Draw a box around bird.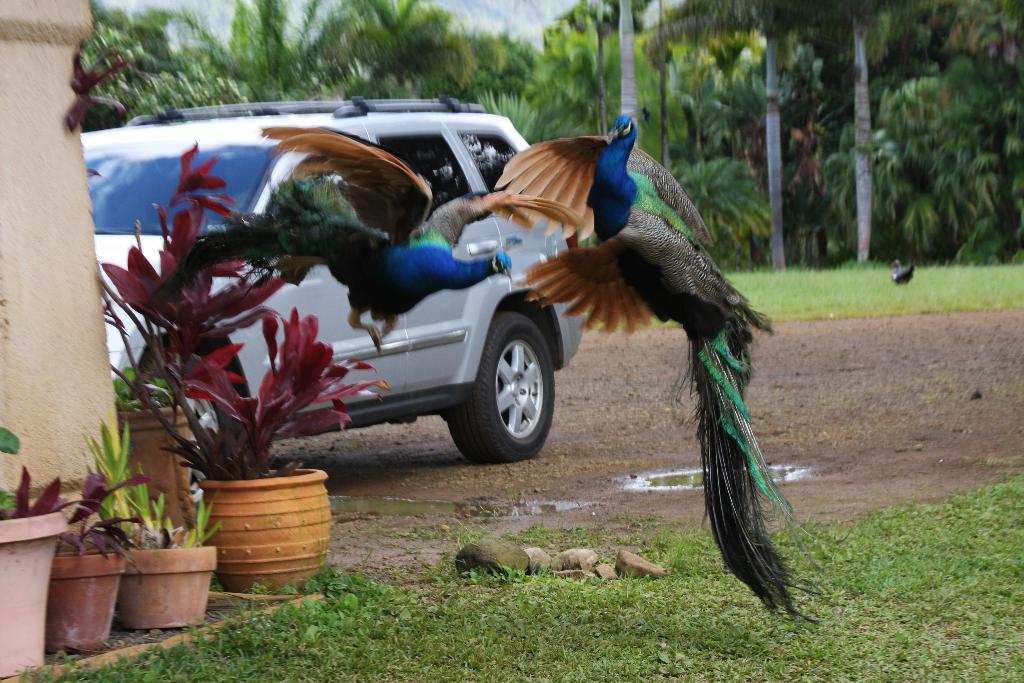
(893,261,915,292).
